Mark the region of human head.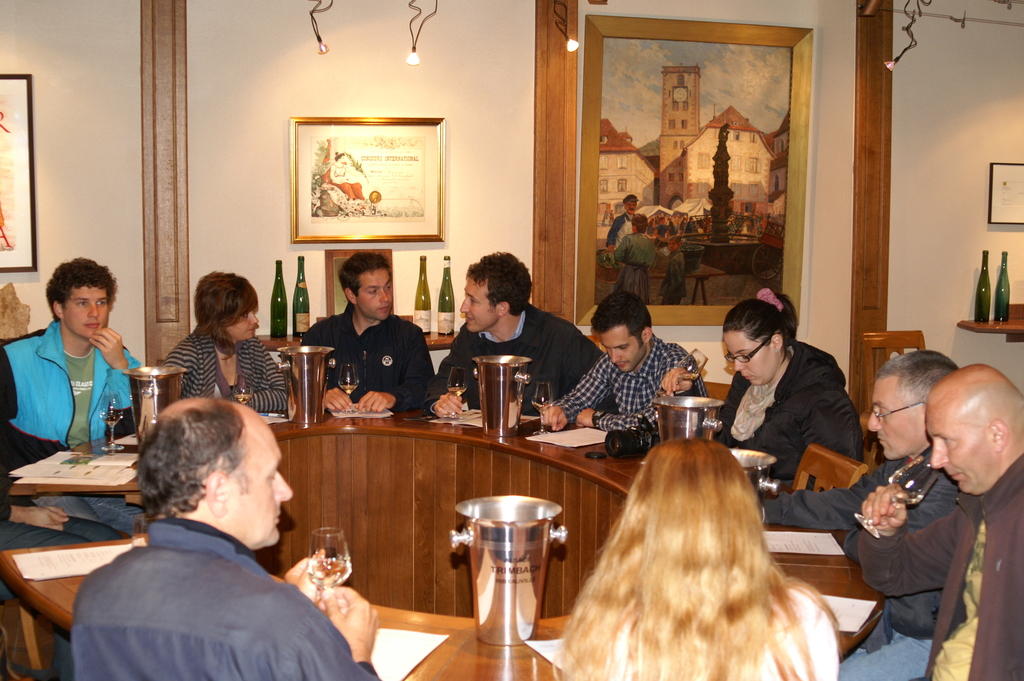
Region: 27/261/117/351.
